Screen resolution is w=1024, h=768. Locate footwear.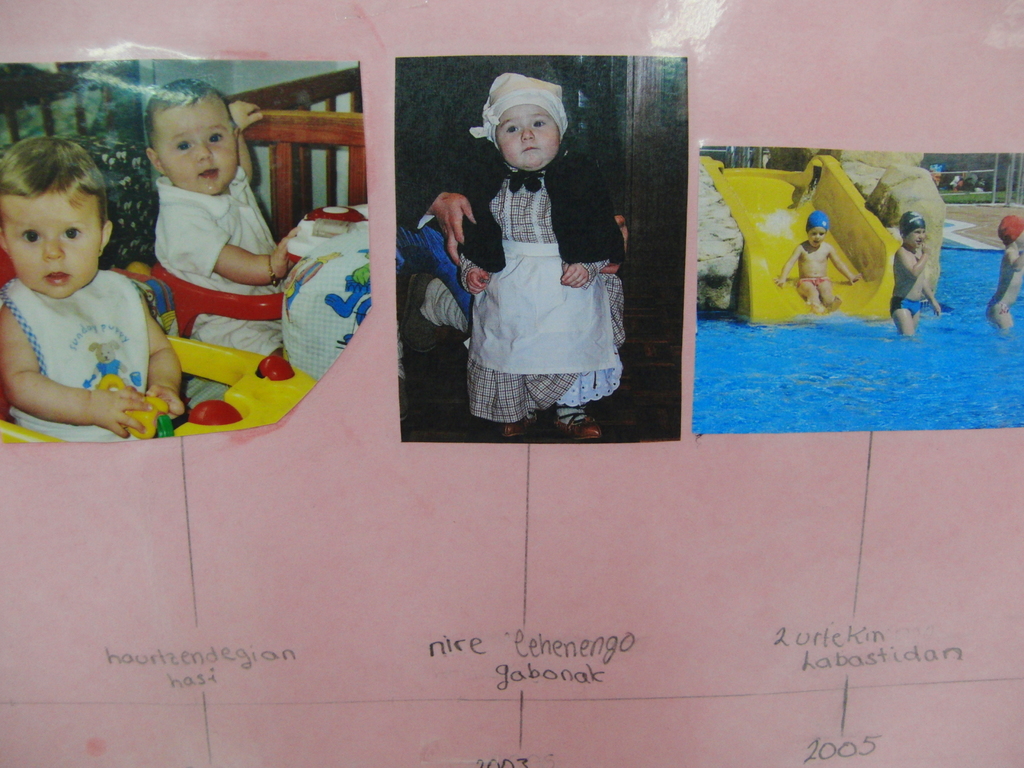
bbox=[492, 412, 534, 438].
